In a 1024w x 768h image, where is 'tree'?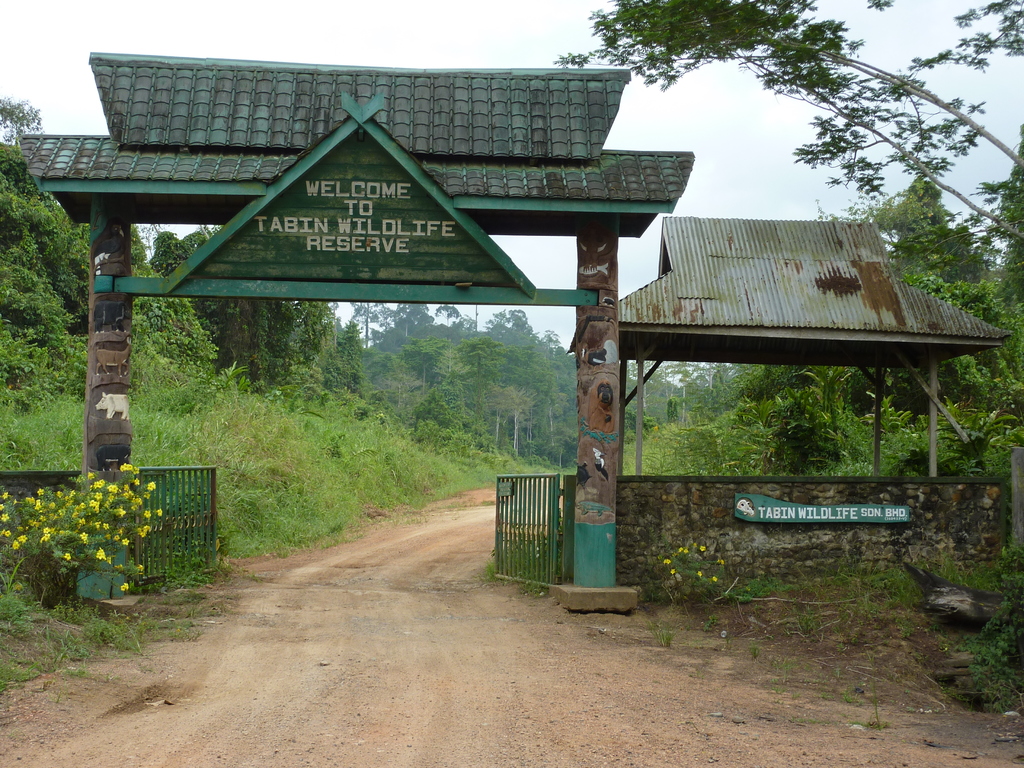
<box>348,302,394,349</box>.
